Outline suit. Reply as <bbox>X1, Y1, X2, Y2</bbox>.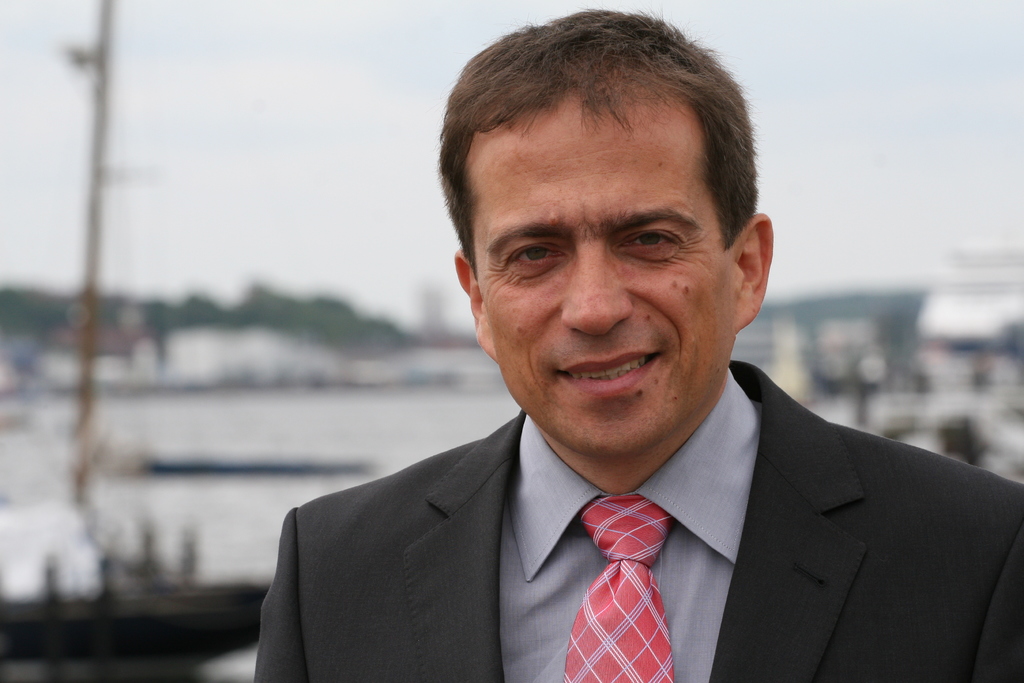
<bbox>237, 341, 1002, 668</bbox>.
